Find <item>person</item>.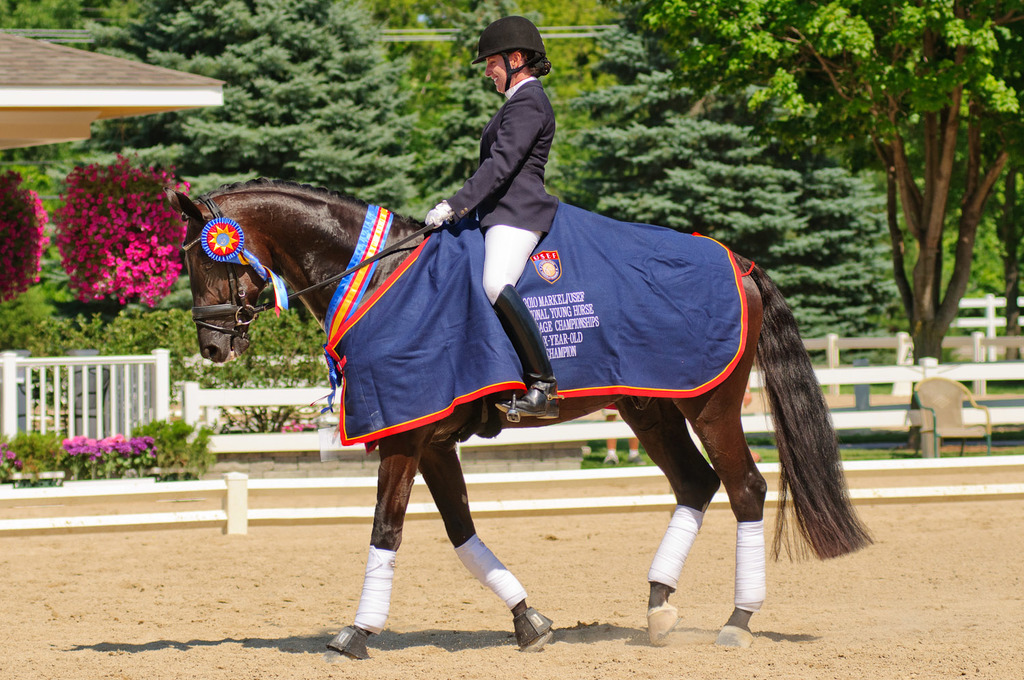
[x1=424, y1=14, x2=559, y2=419].
